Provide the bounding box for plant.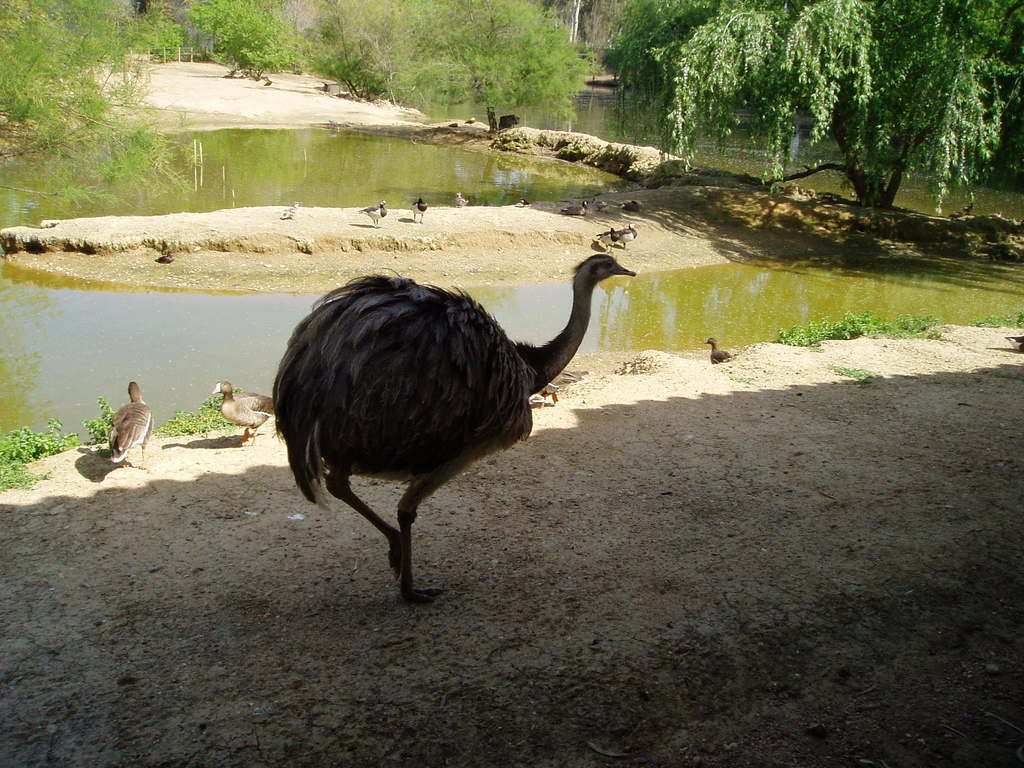
detection(830, 365, 887, 380).
